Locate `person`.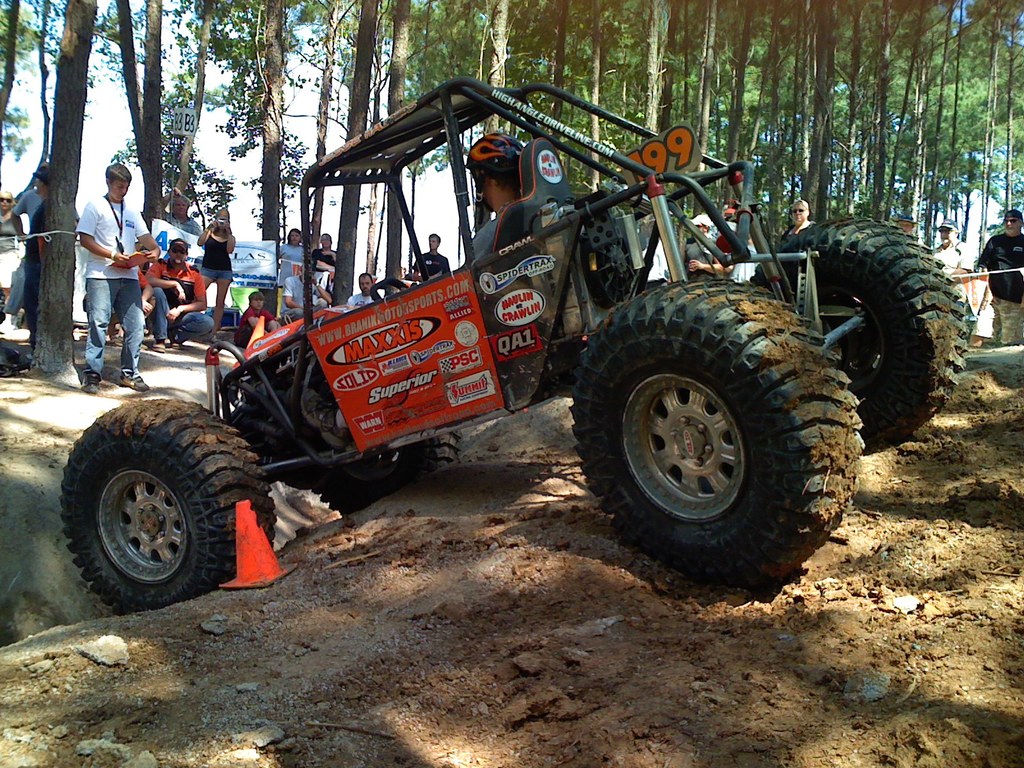
Bounding box: <box>465,134,525,266</box>.
